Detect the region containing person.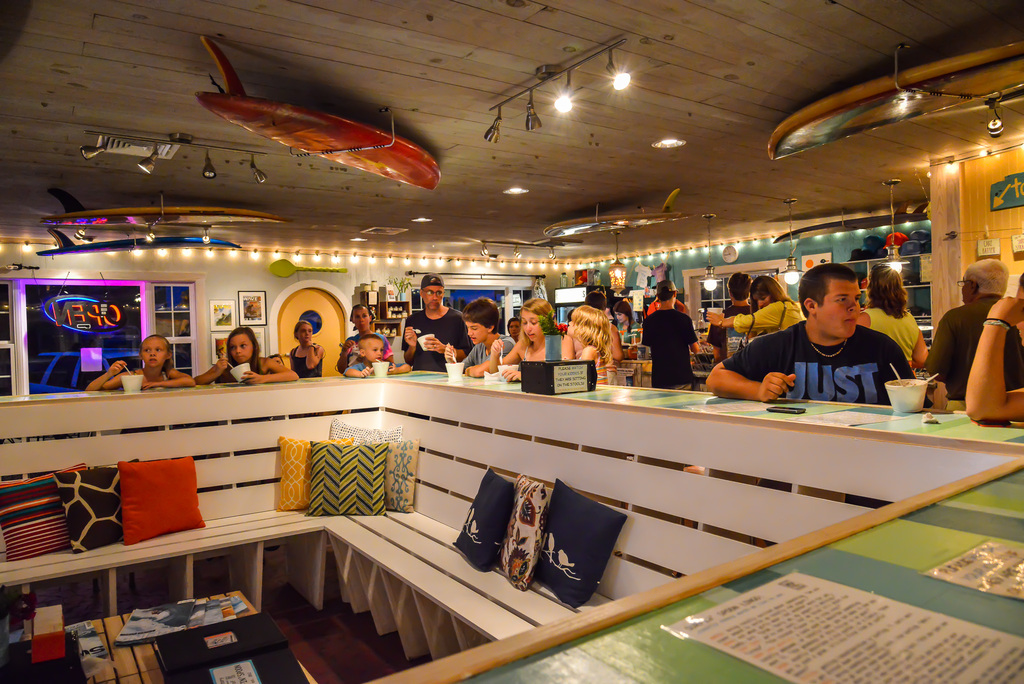
Rect(440, 296, 513, 376).
